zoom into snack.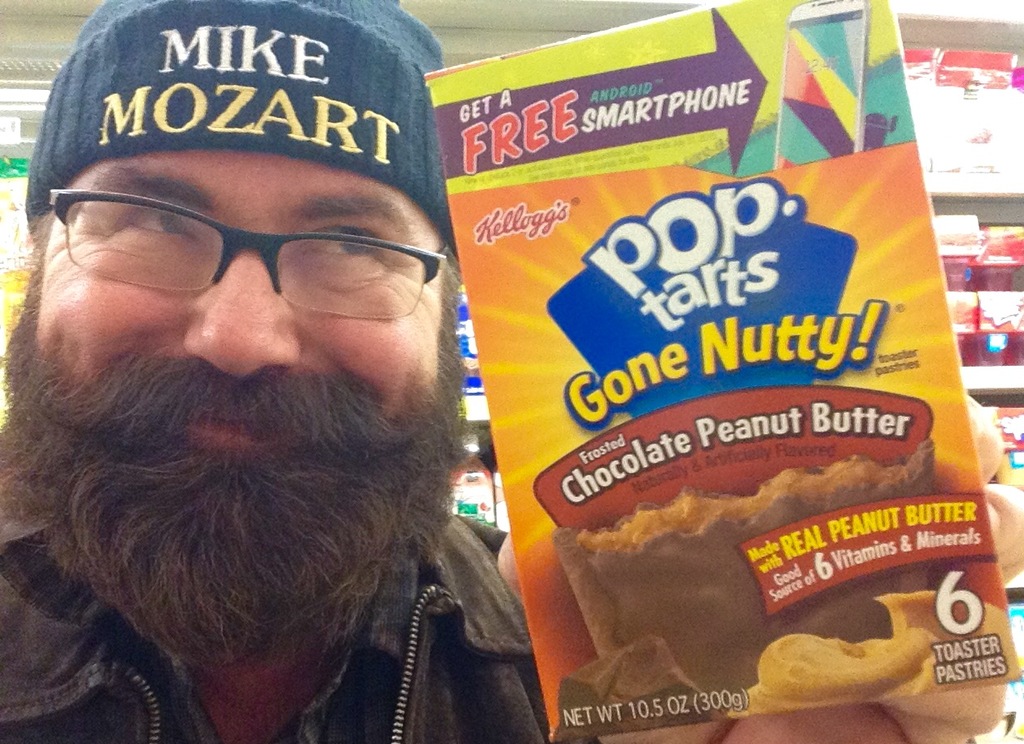
Zoom target: bbox=(551, 589, 1014, 742).
